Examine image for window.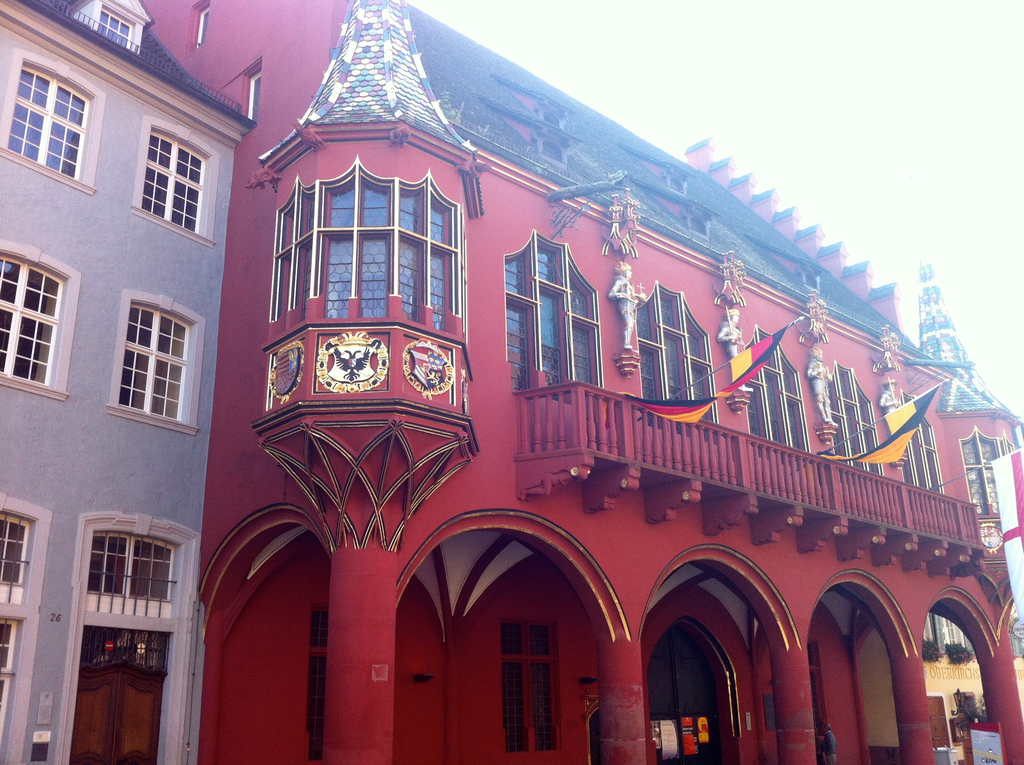
Examination result: select_region(270, 157, 463, 335).
